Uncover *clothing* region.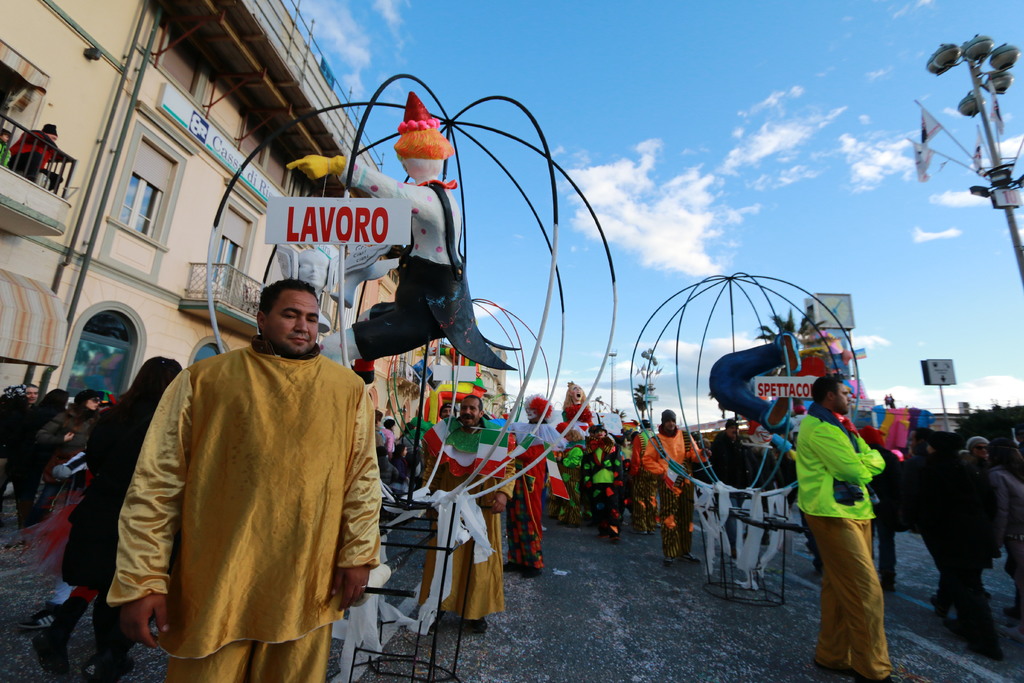
Uncovered: 591 441 632 531.
